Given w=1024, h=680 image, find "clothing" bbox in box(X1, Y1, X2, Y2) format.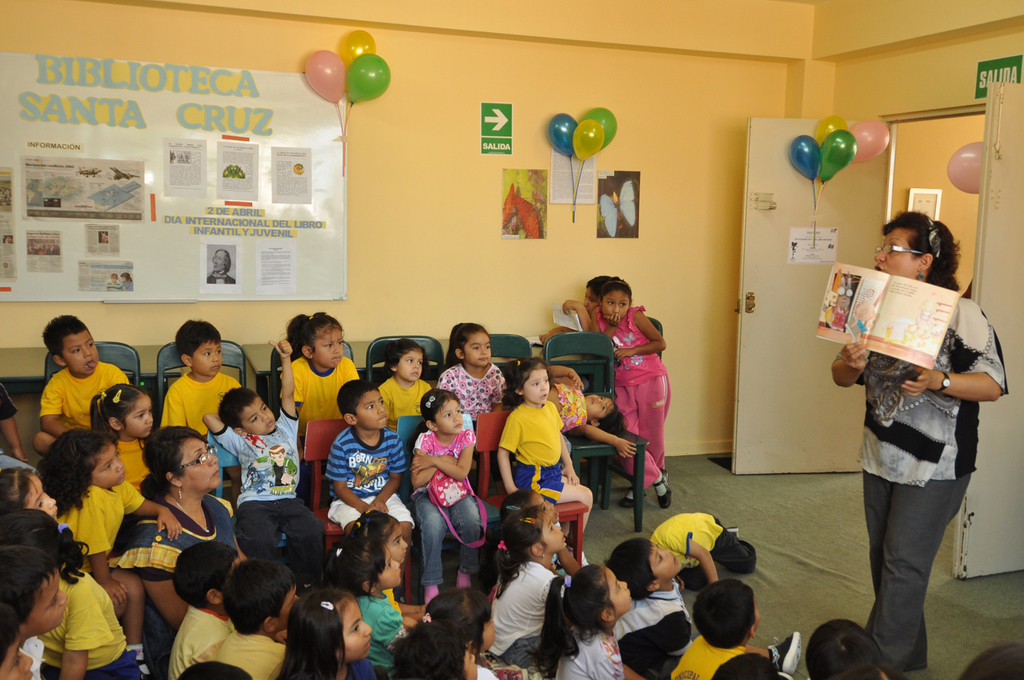
box(610, 576, 694, 679).
